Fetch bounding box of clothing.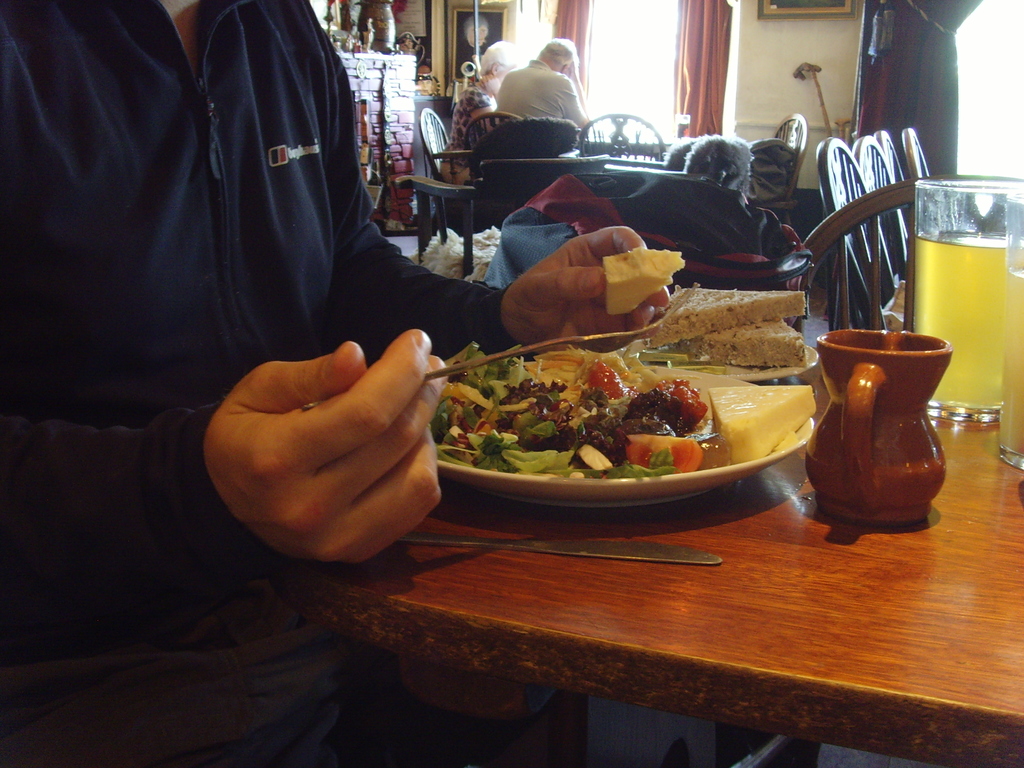
Bbox: [495,63,589,127].
